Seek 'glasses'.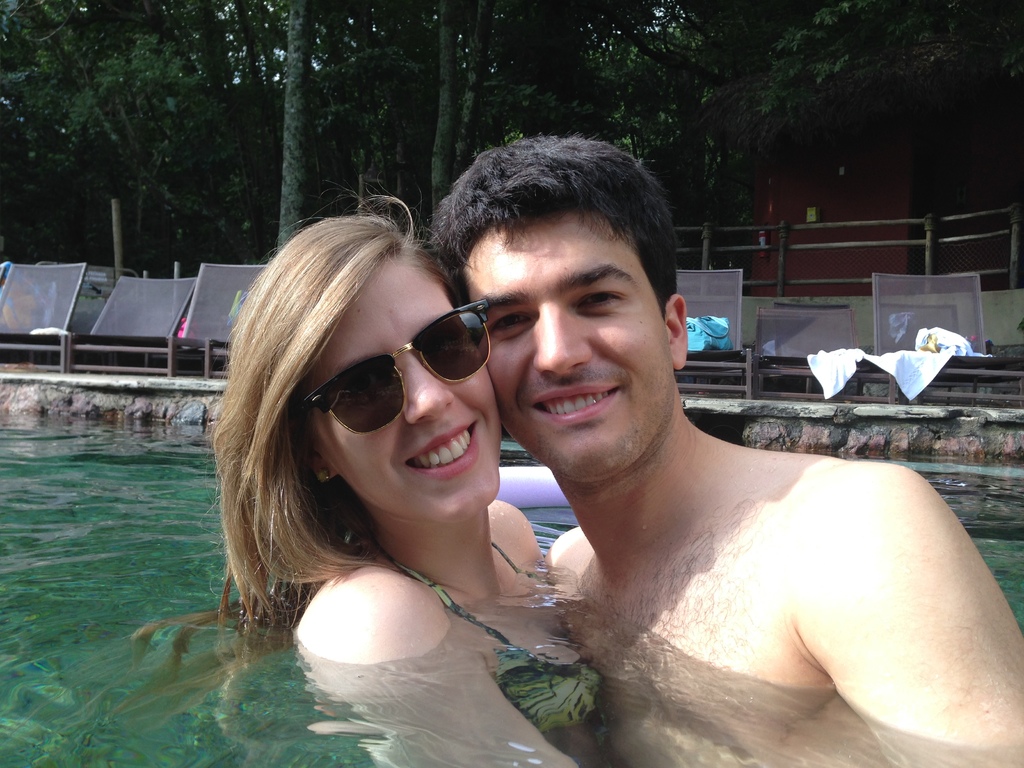
(x1=298, y1=285, x2=506, y2=445).
